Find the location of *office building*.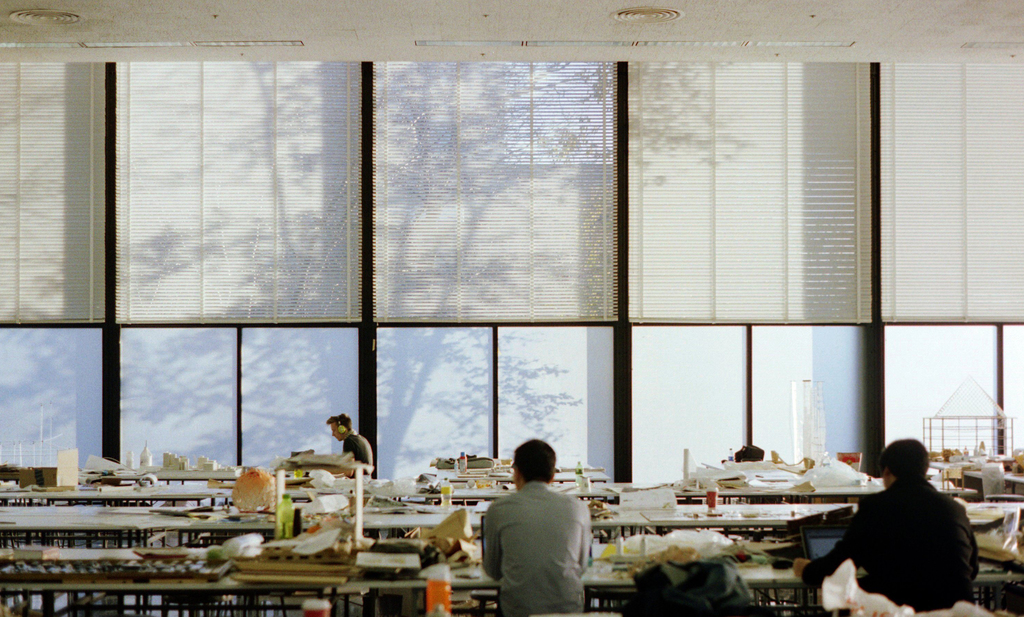
Location: <region>72, 65, 987, 616</region>.
